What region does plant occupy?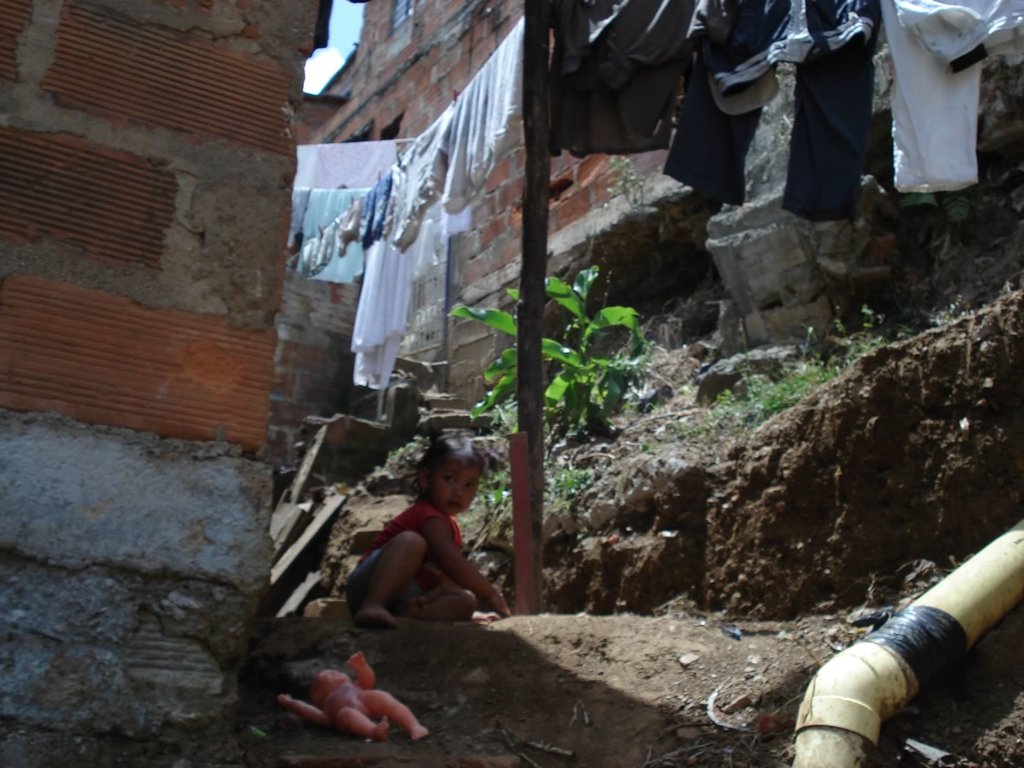
[609, 147, 647, 219].
